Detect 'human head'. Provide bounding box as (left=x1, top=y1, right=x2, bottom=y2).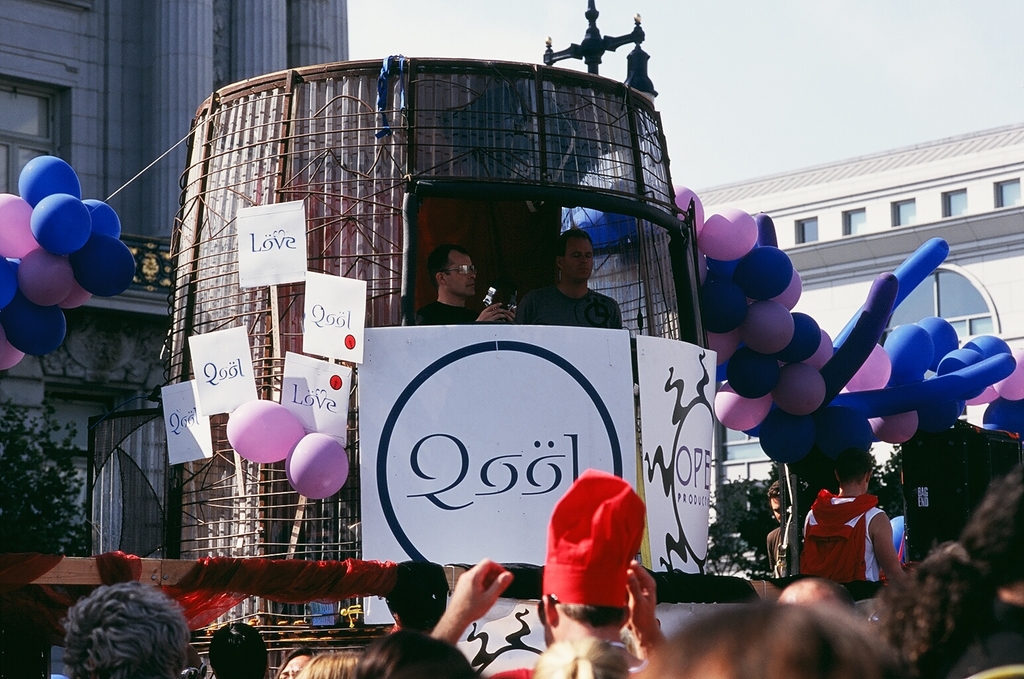
(left=969, top=471, right=1023, bottom=603).
